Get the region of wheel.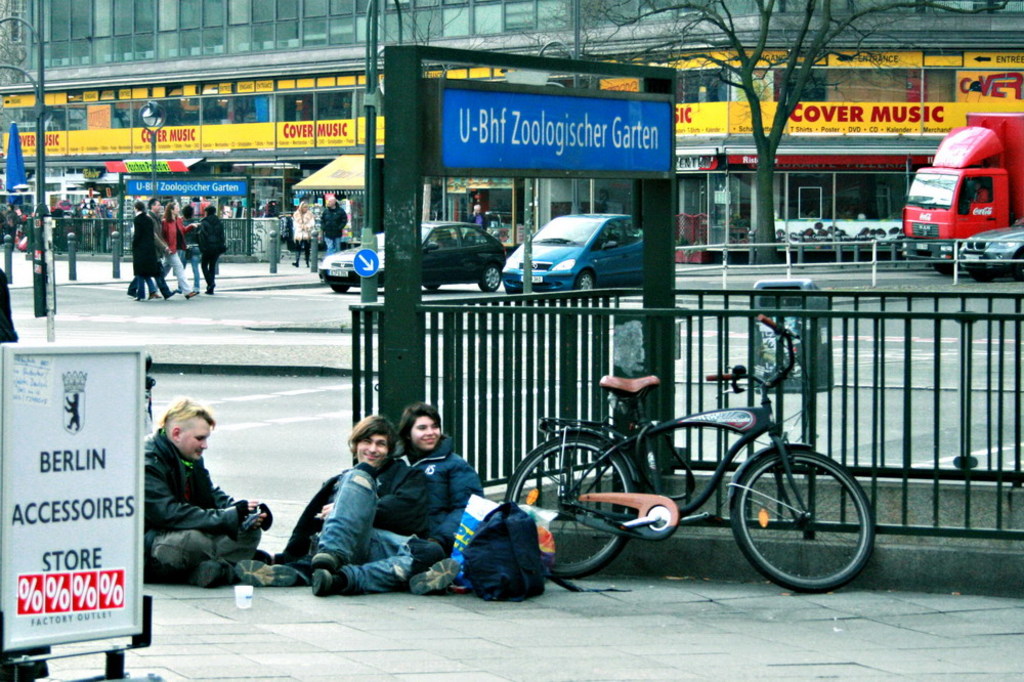
bbox(580, 271, 598, 298).
